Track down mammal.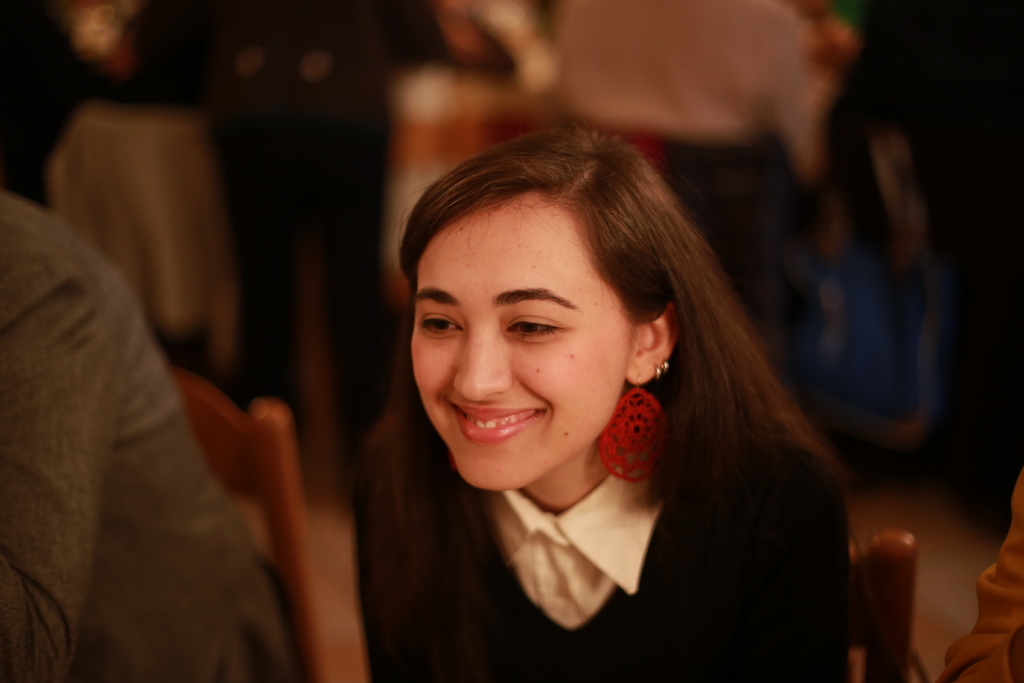
Tracked to bbox=(0, 183, 303, 682).
